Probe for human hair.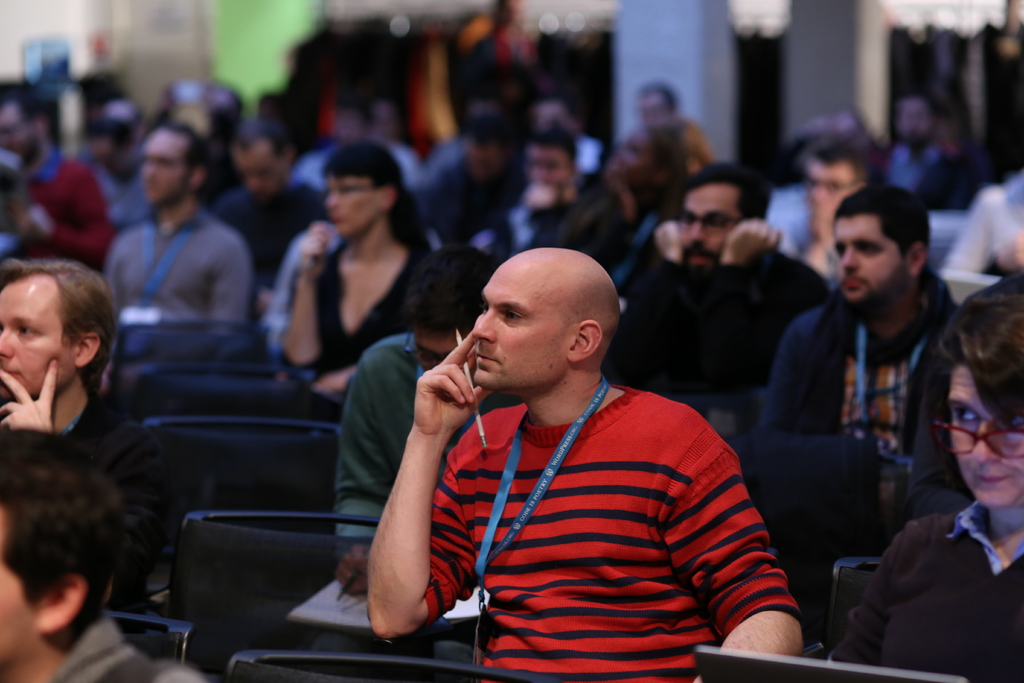
Probe result: (x1=0, y1=256, x2=118, y2=395).
